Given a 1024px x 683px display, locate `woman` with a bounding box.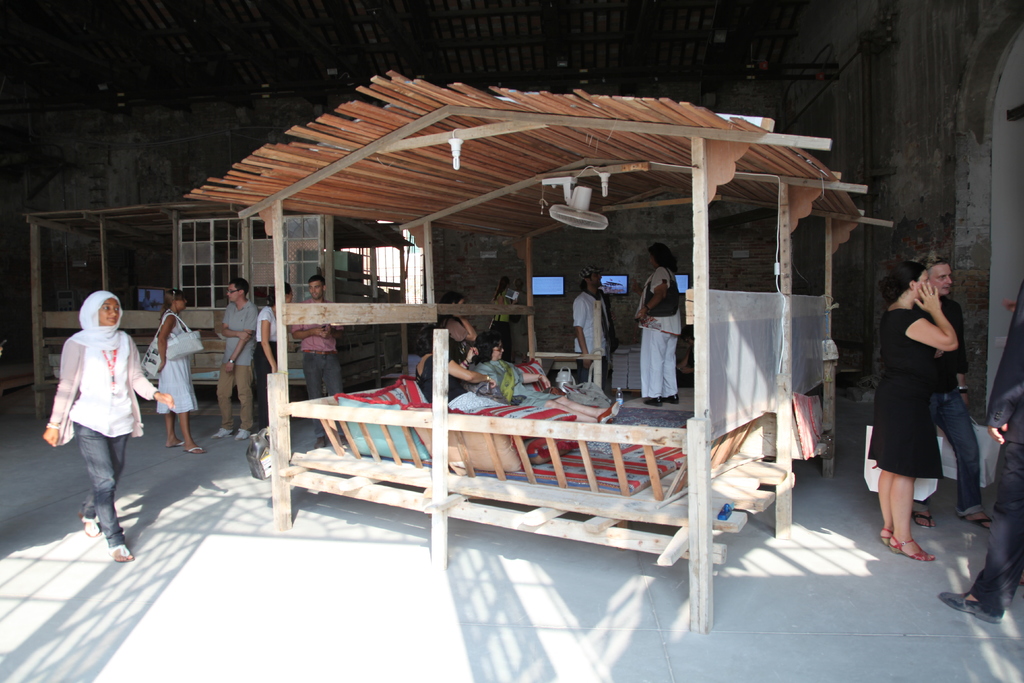
Located: locate(865, 261, 957, 562).
